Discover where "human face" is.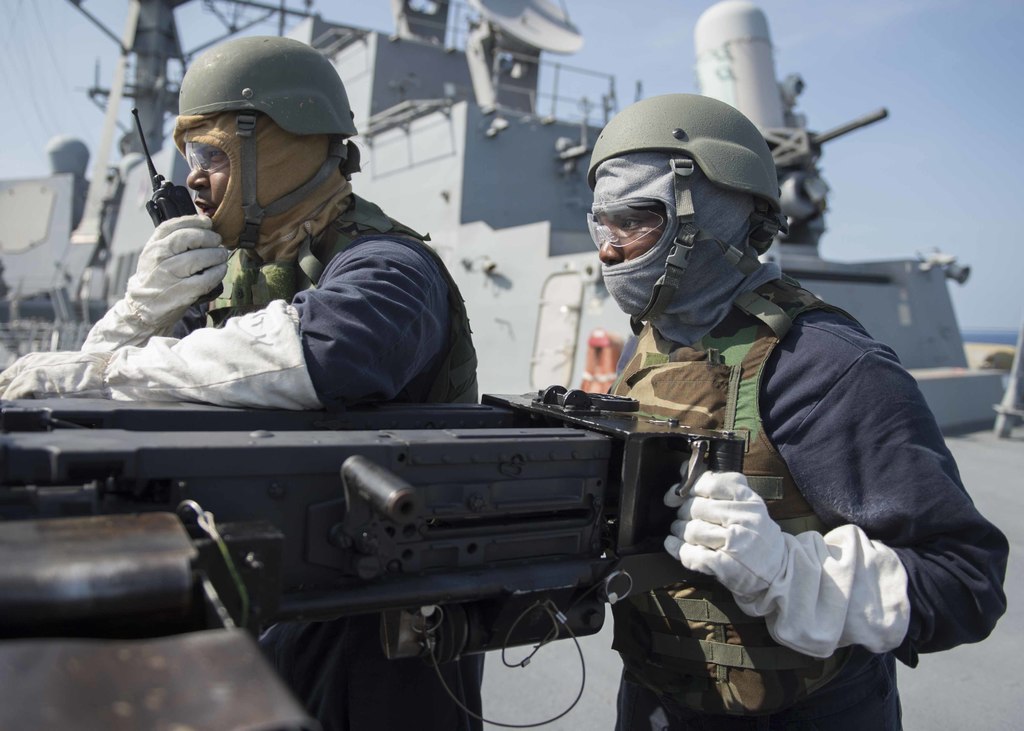
Discovered at l=187, t=116, r=297, b=241.
